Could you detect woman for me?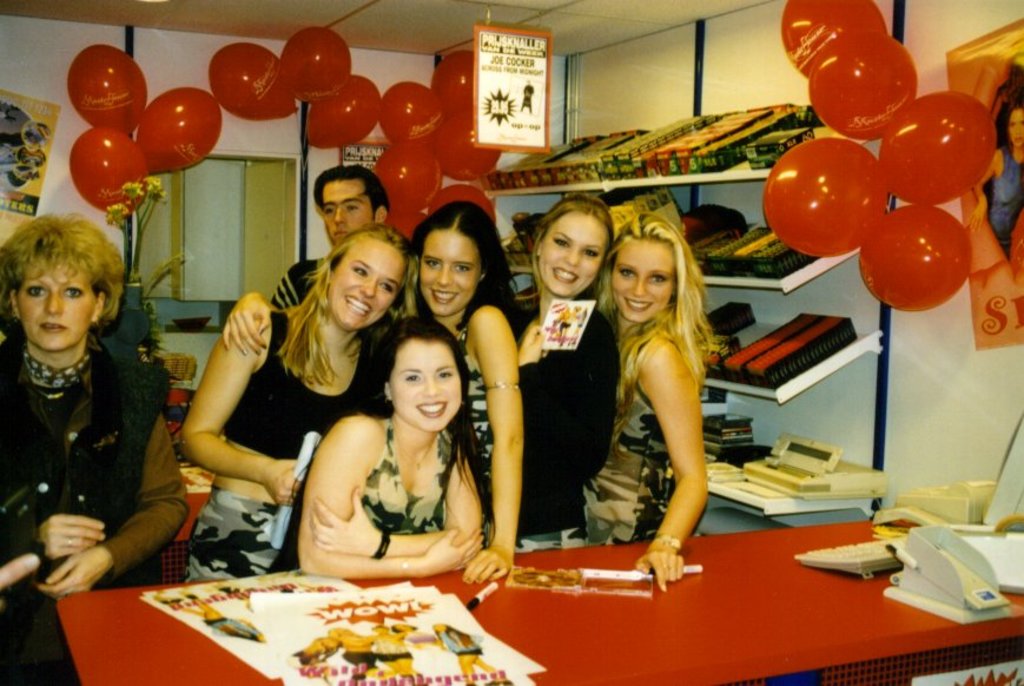
Detection result: 0, 207, 190, 685.
